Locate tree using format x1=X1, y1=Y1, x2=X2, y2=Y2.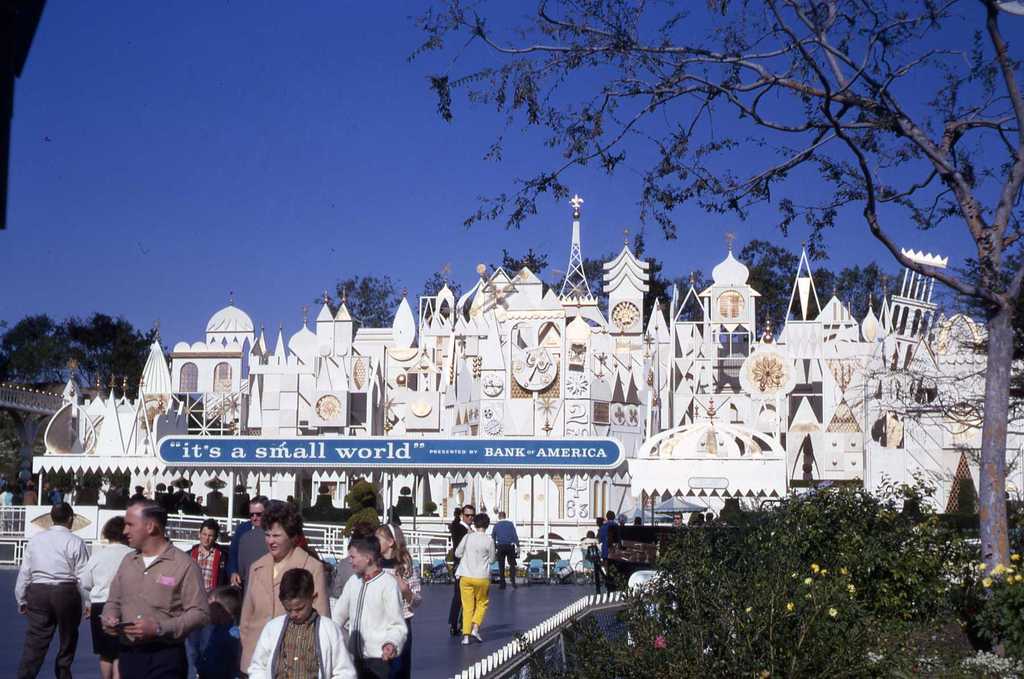
x1=514, y1=491, x2=1023, y2=678.
